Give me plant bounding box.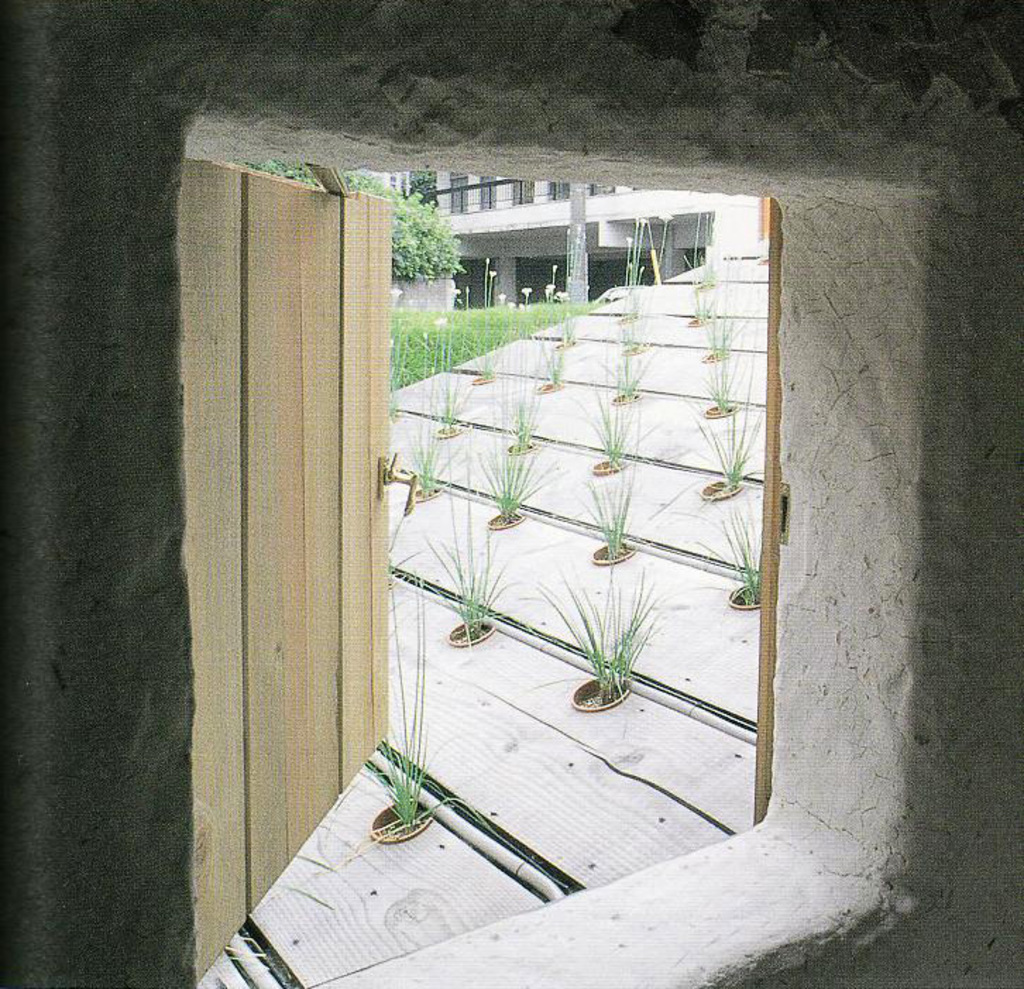
[left=340, top=559, right=502, bottom=844].
